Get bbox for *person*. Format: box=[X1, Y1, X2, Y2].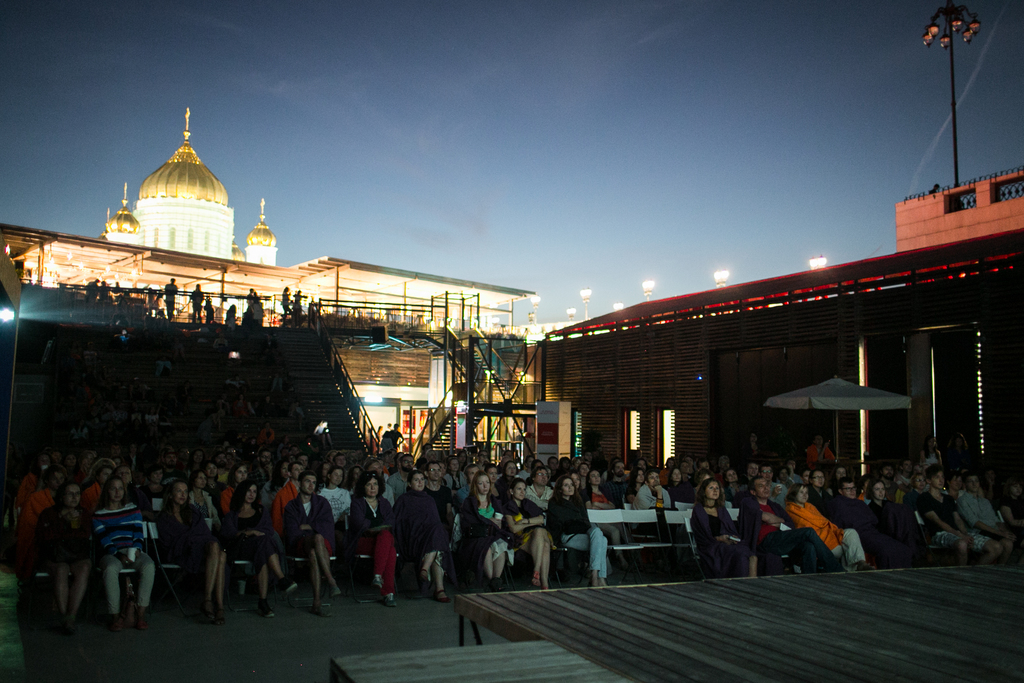
box=[424, 462, 455, 525].
